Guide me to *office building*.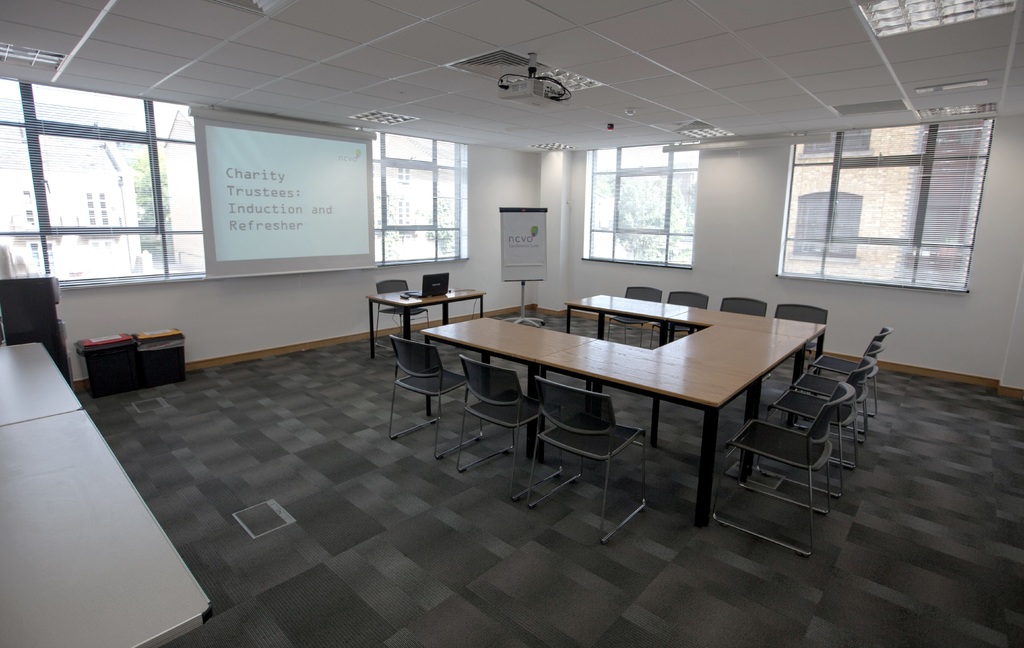
Guidance: left=38, top=2, right=958, bottom=610.
